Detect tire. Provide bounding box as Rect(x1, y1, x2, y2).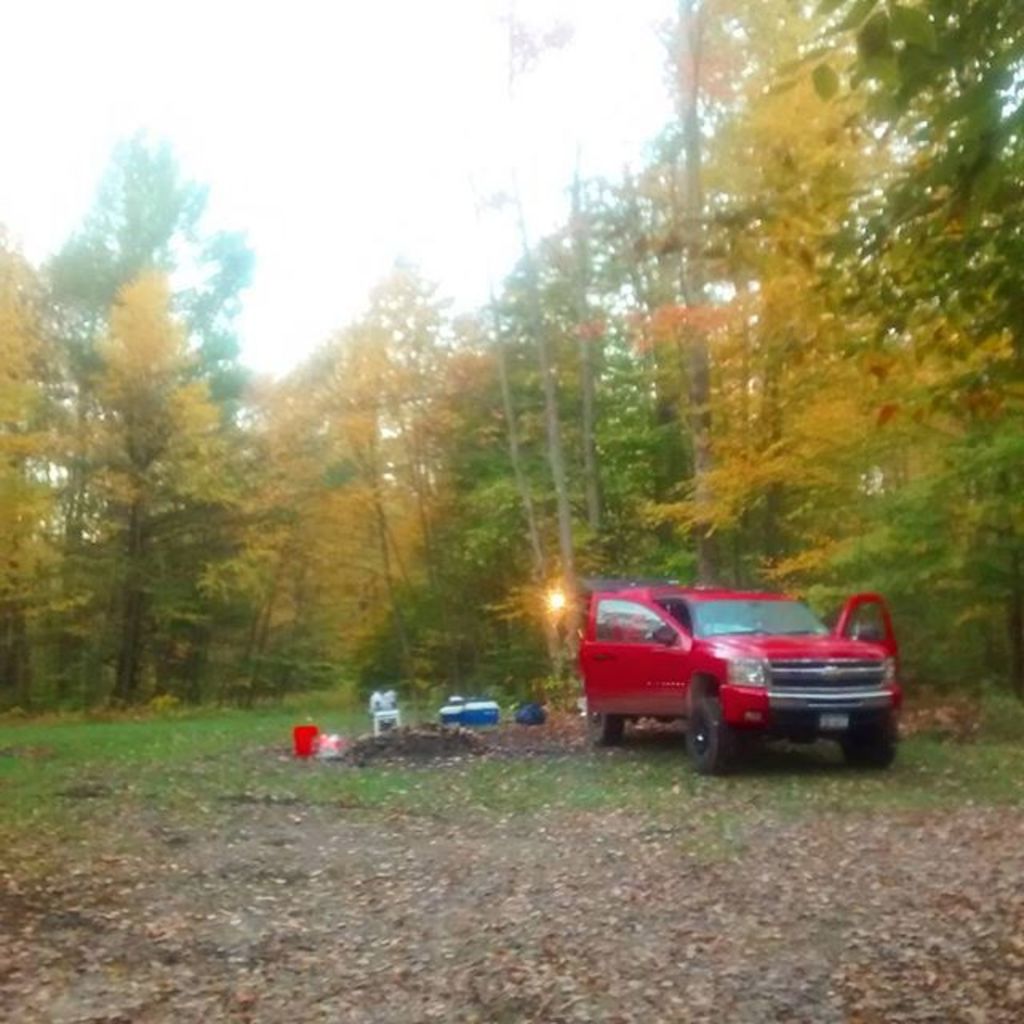
Rect(838, 707, 898, 773).
